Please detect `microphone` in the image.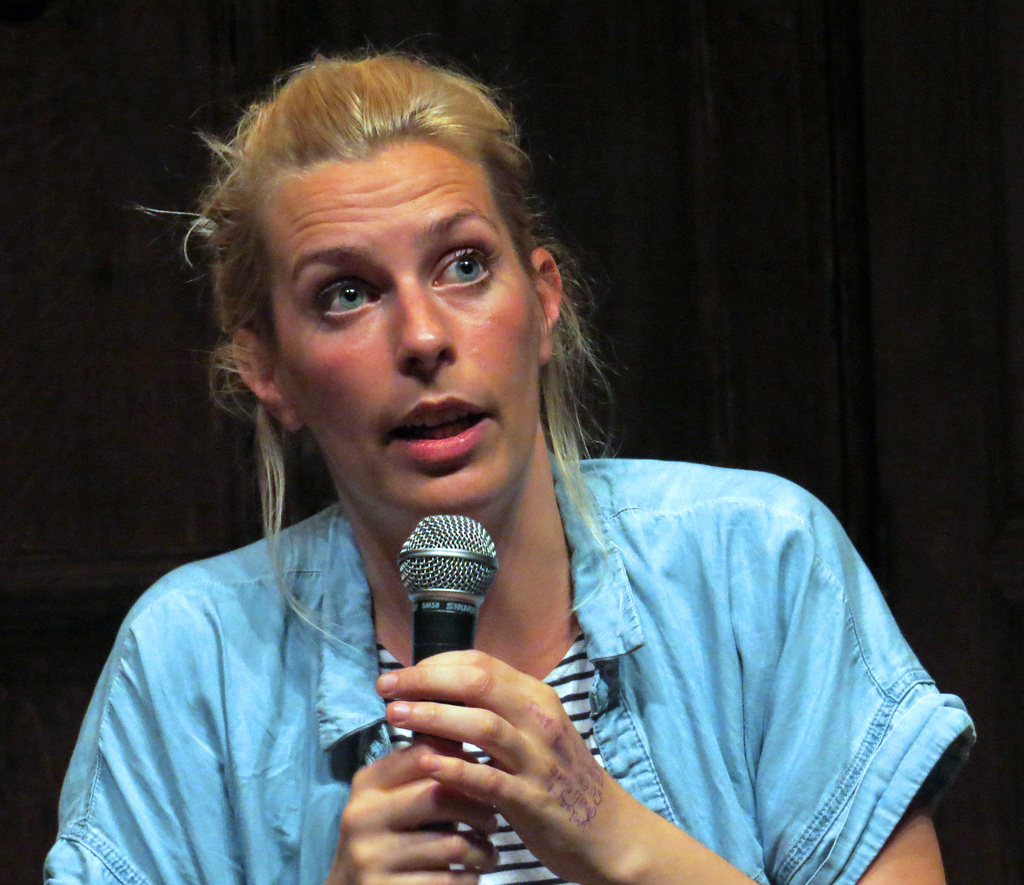
{"x1": 398, "y1": 513, "x2": 501, "y2": 840}.
